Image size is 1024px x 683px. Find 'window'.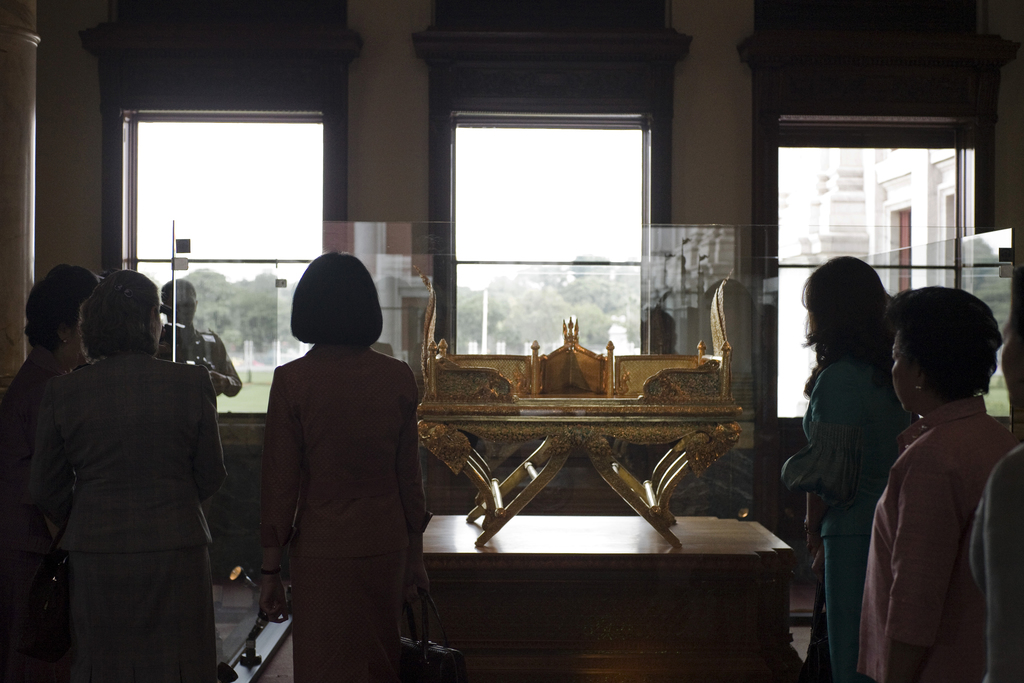
bbox(73, 0, 362, 420).
